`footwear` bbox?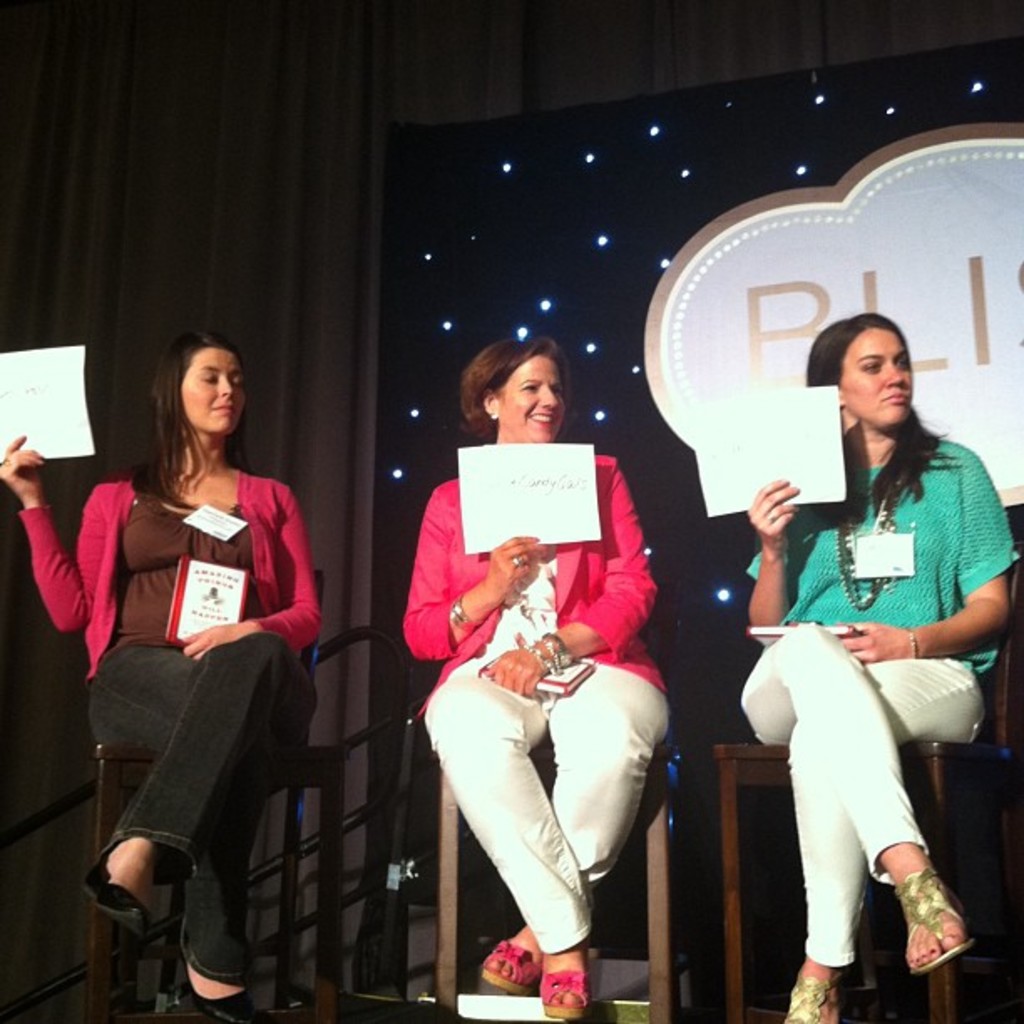
{"x1": 84, "y1": 852, "x2": 159, "y2": 940}
